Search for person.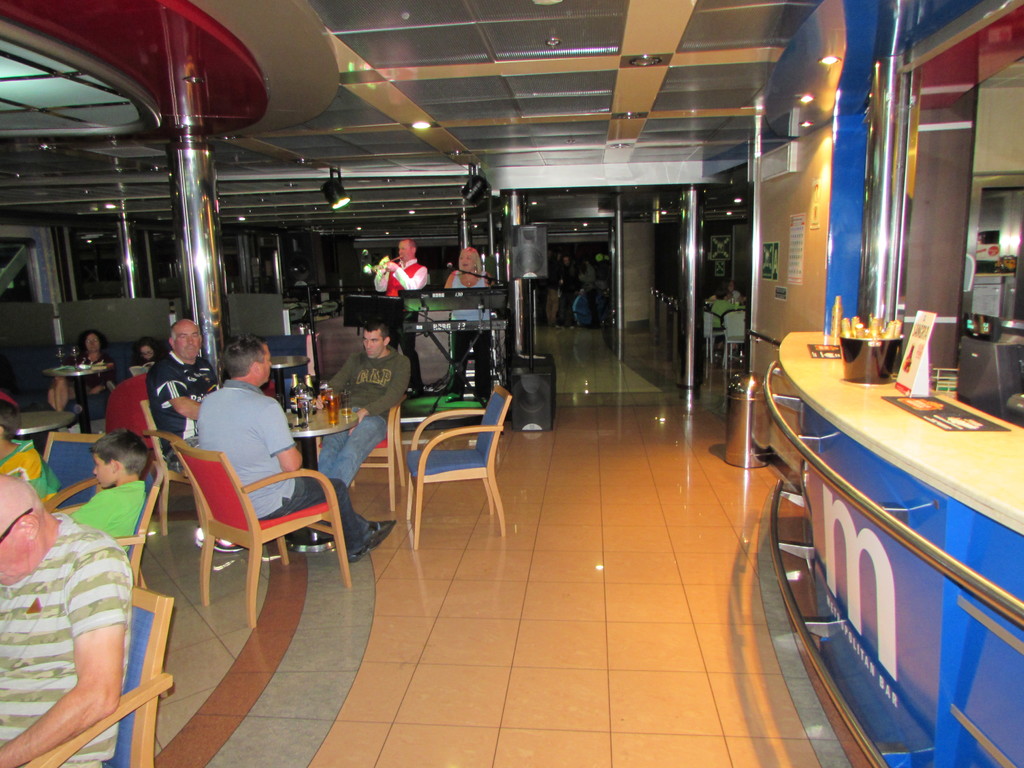
Found at bbox=(0, 399, 58, 524).
